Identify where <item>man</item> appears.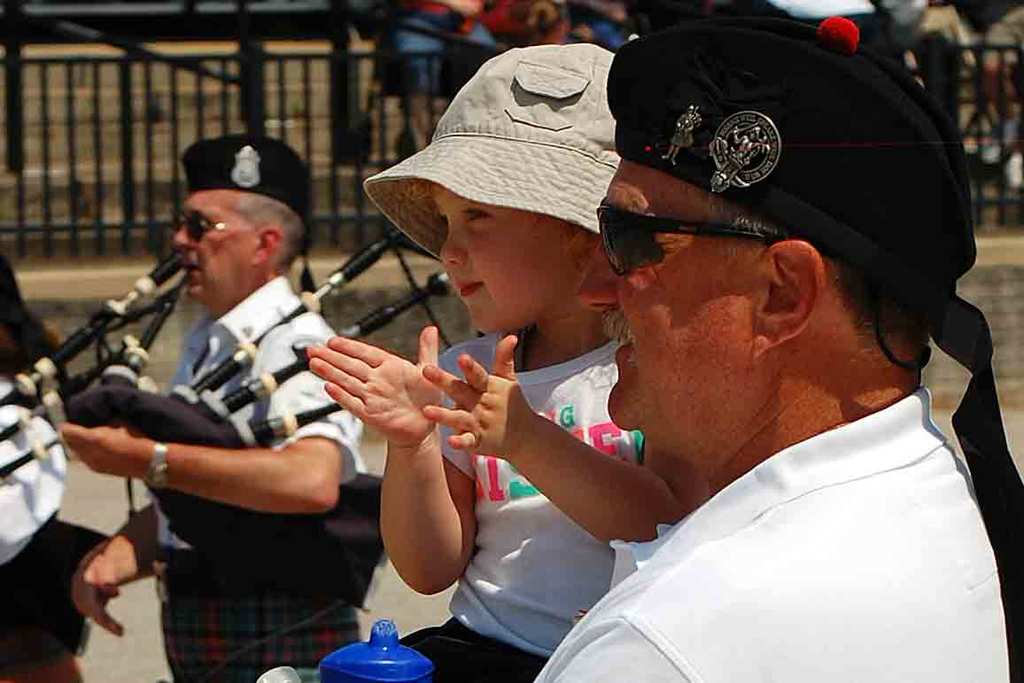
Appears at x1=531, y1=13, x2=1010, y2=682.
